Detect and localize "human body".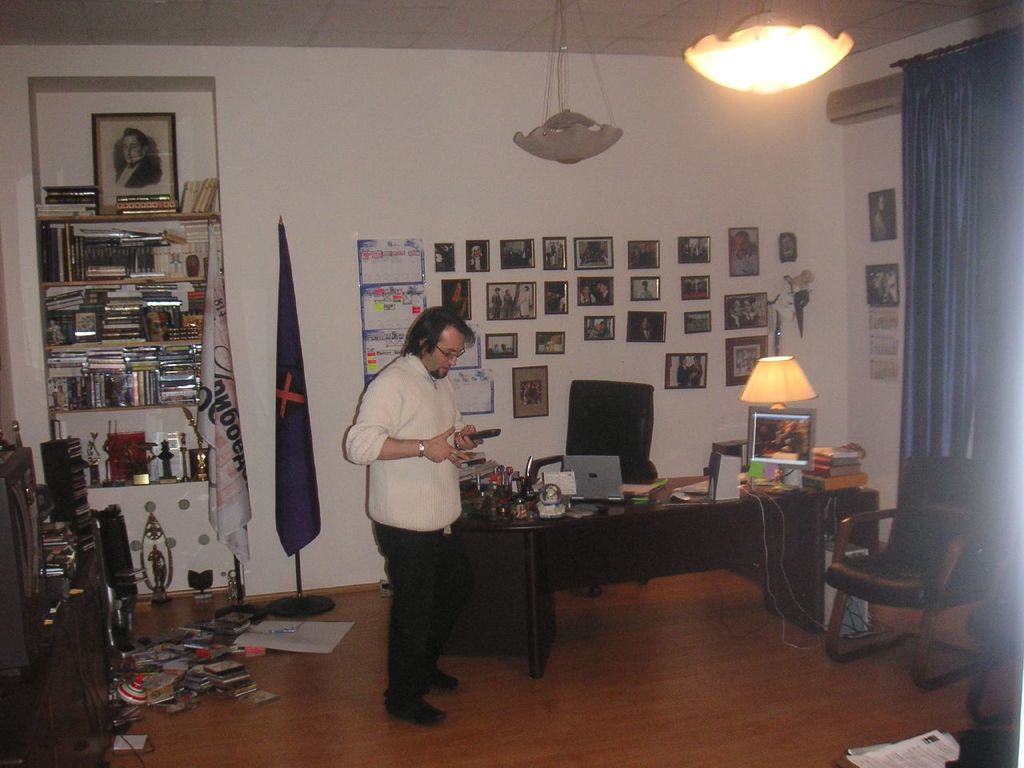
Localized at l=352, t=284, r=487, b=732.
